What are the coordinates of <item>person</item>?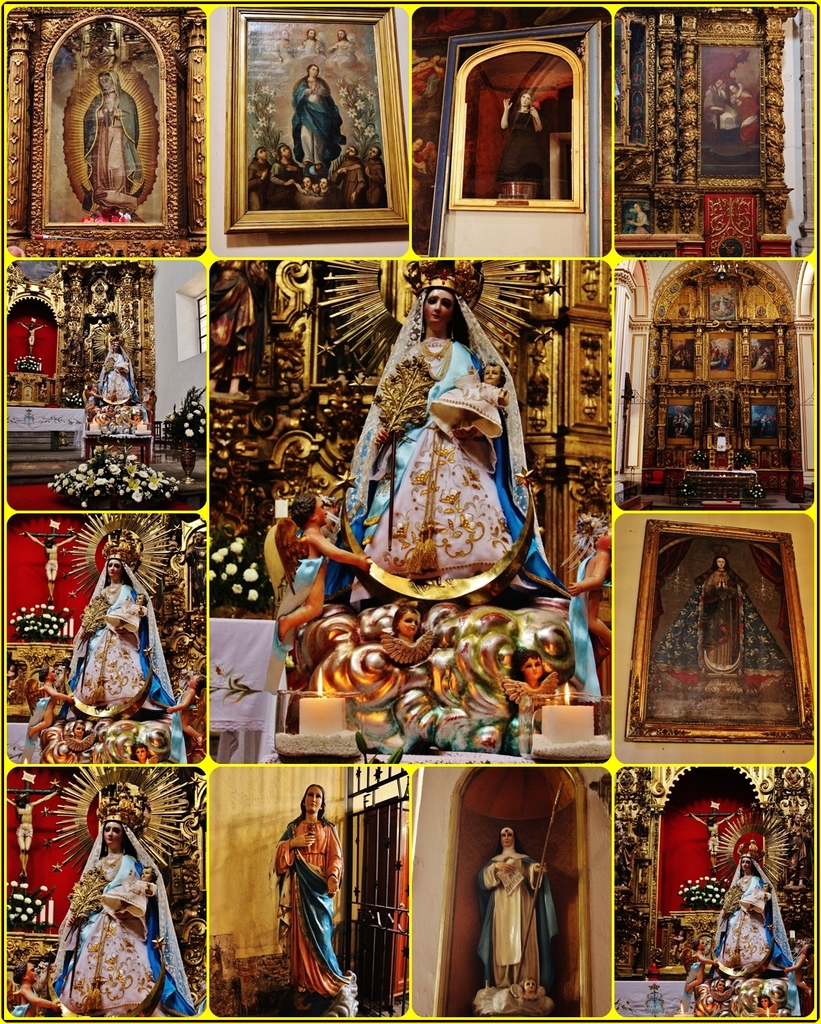
locate(378, 606, 431, 667).
